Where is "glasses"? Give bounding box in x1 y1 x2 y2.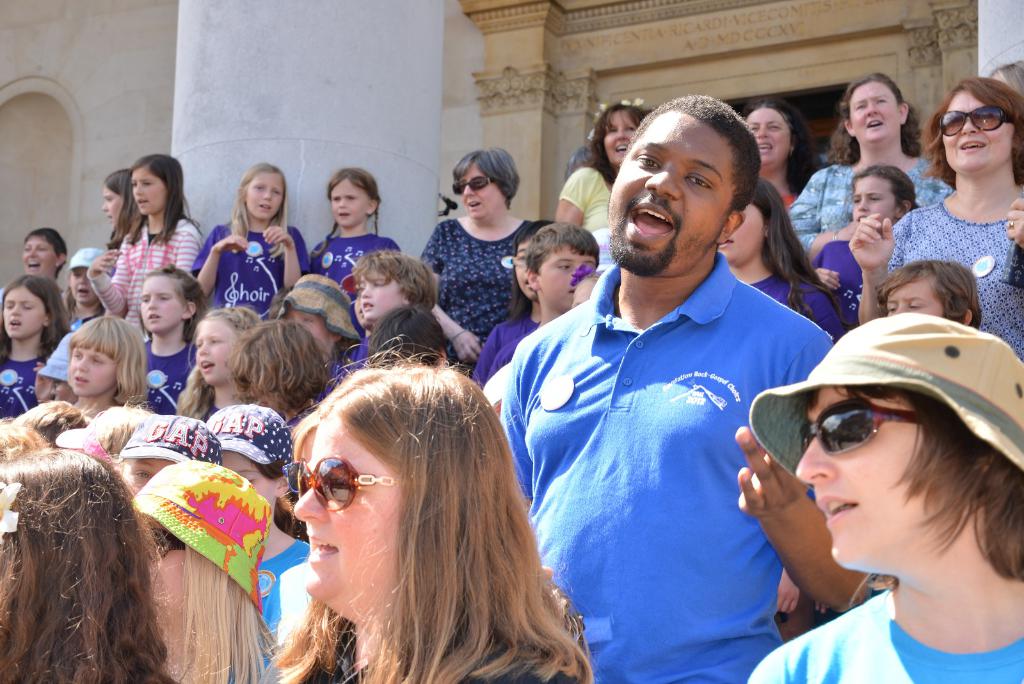
511 253 525 270.
